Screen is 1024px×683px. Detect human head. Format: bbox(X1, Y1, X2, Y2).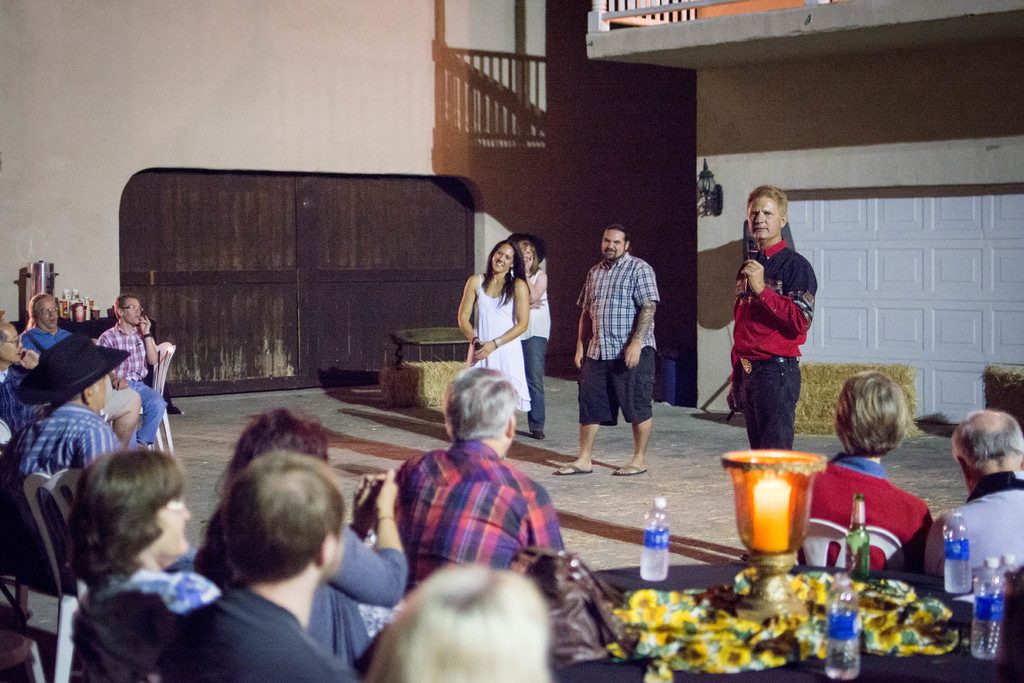
bbox(744, 185, 794, 243).
